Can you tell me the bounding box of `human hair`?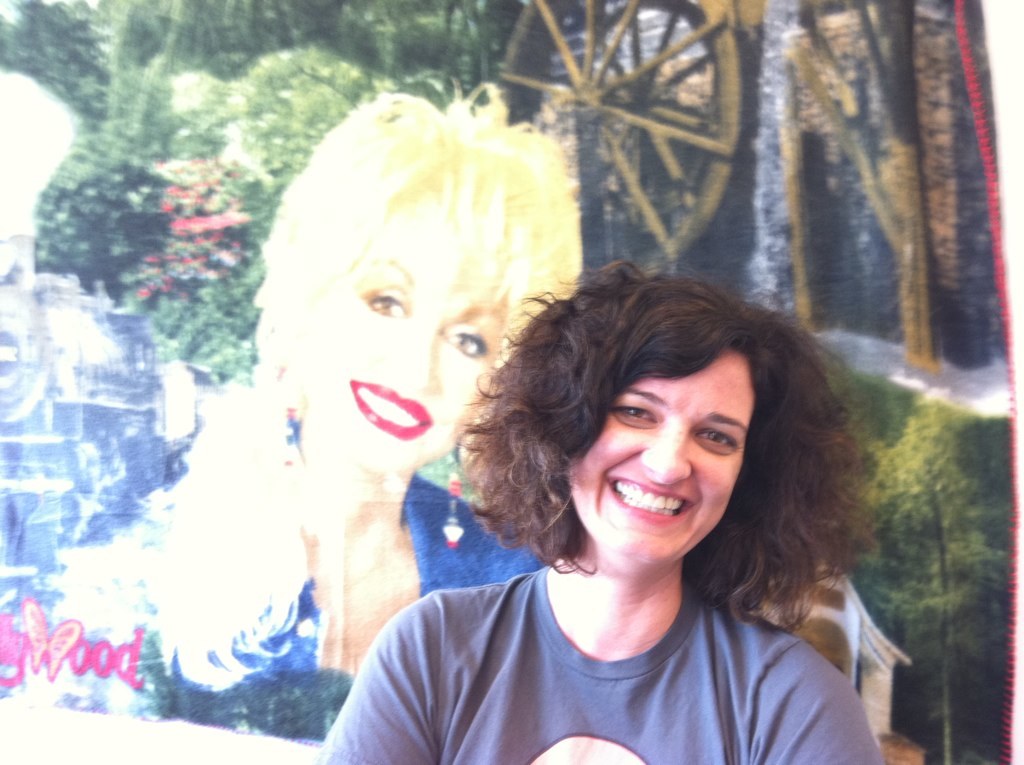
[x1=252, y1=83, x2=586, y2=408].
